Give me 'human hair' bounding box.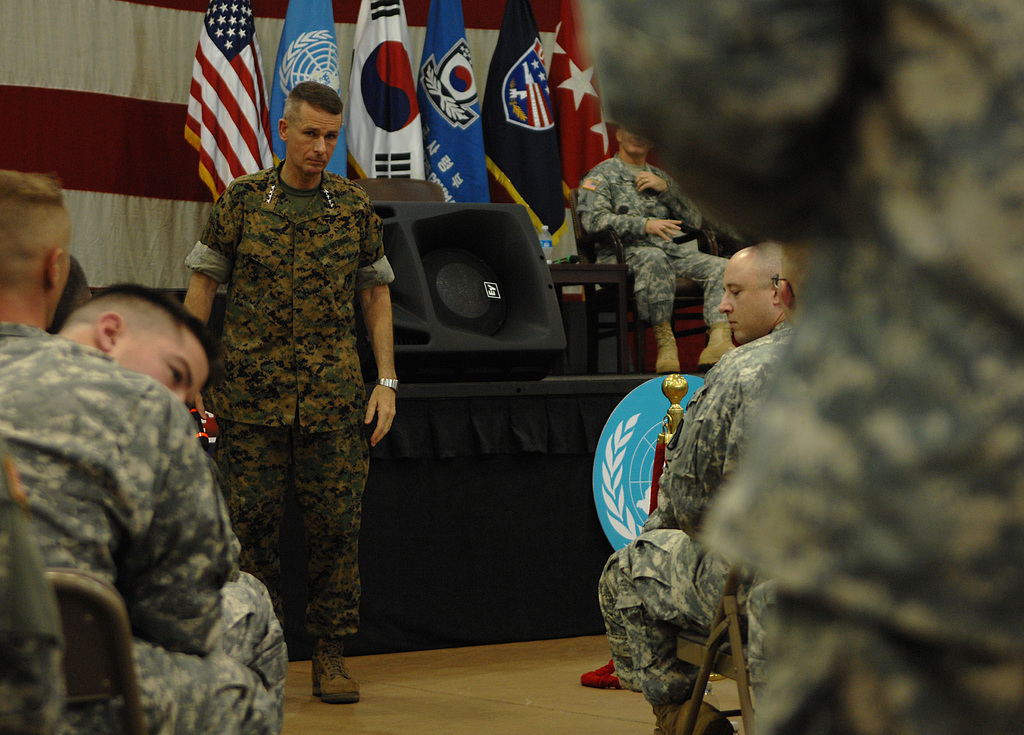
select_region(0, 169, 64, 227).
